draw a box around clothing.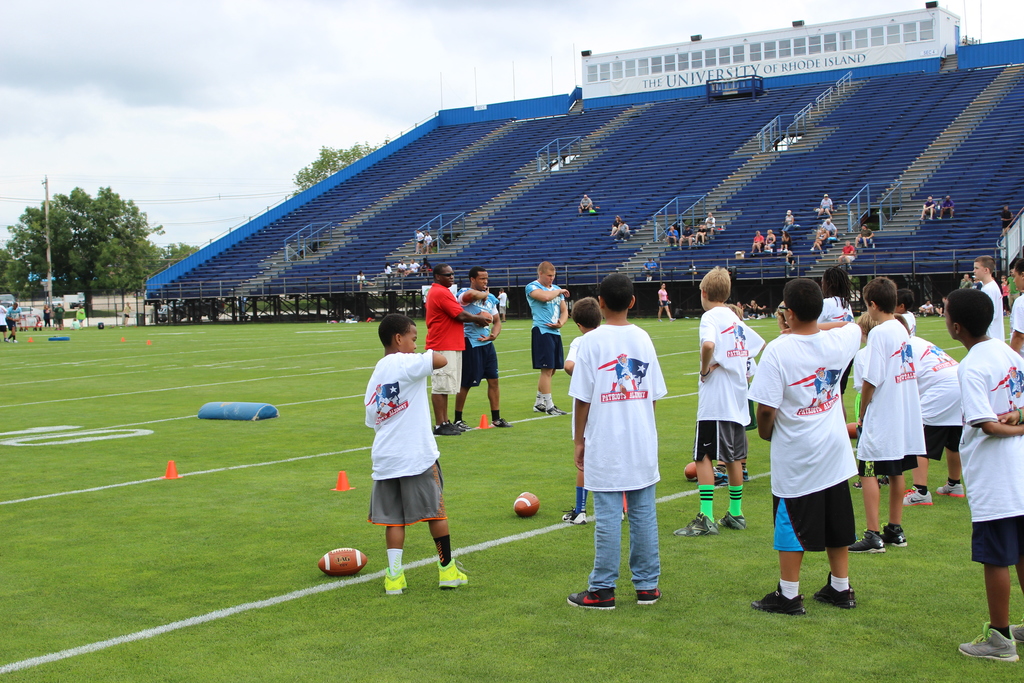
detection(365, 348, 442, 479).
